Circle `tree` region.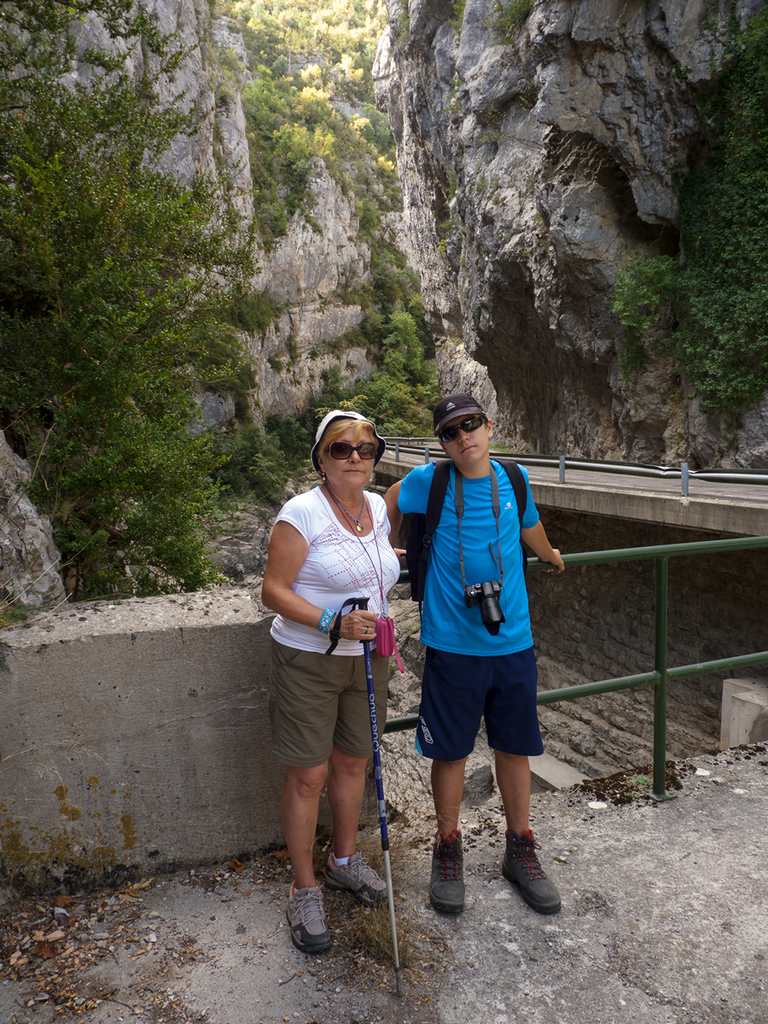
Region: <bbox>0, 0, 286, 605</bbox>.
